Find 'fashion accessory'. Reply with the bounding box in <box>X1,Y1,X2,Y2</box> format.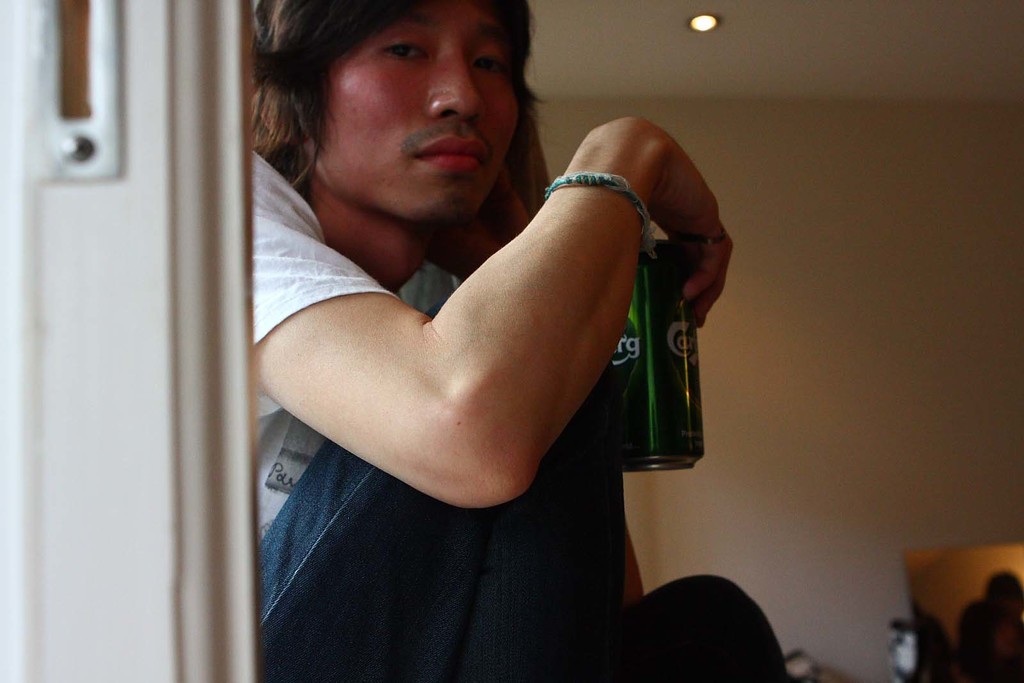
<box>543,173,657,259</box>.
